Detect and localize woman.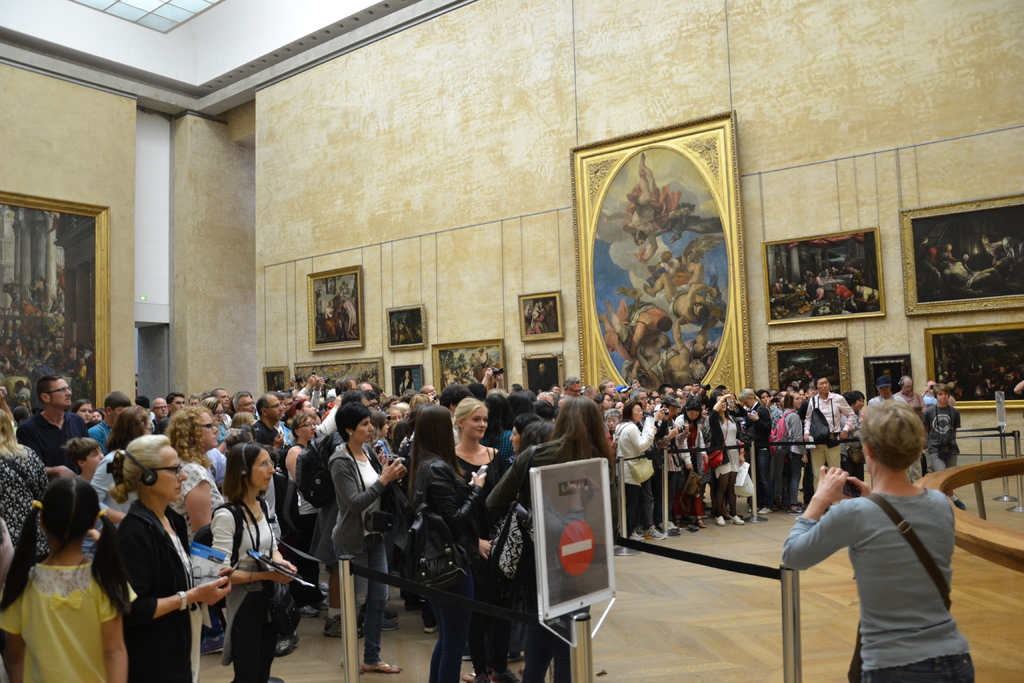
Localized at 406,400,494,682.
